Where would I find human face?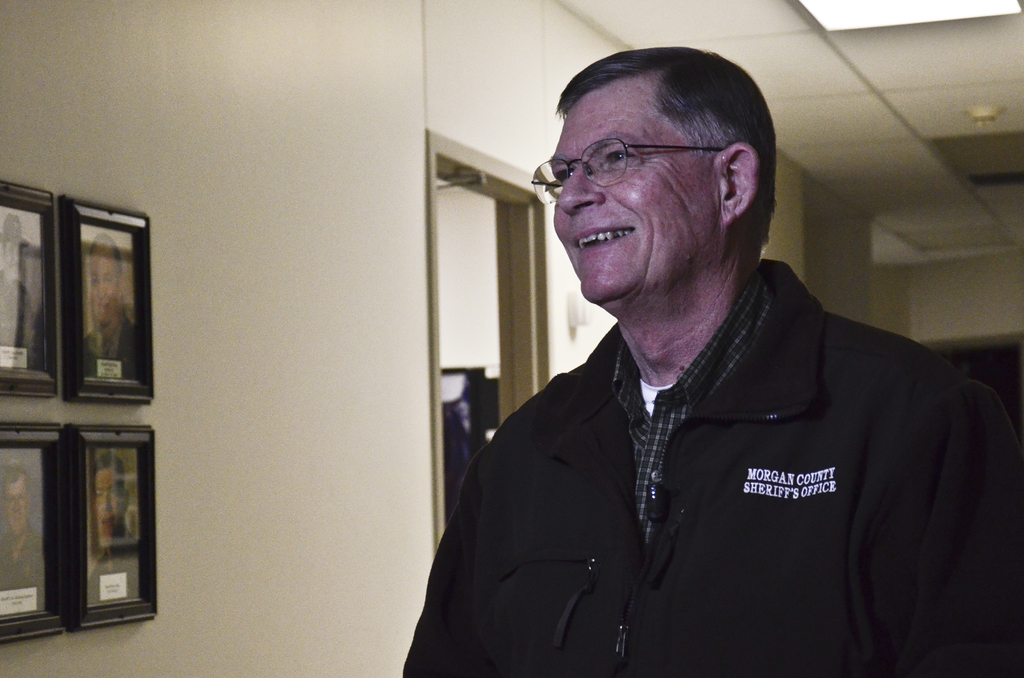
At [553, 83, 719, 302].
